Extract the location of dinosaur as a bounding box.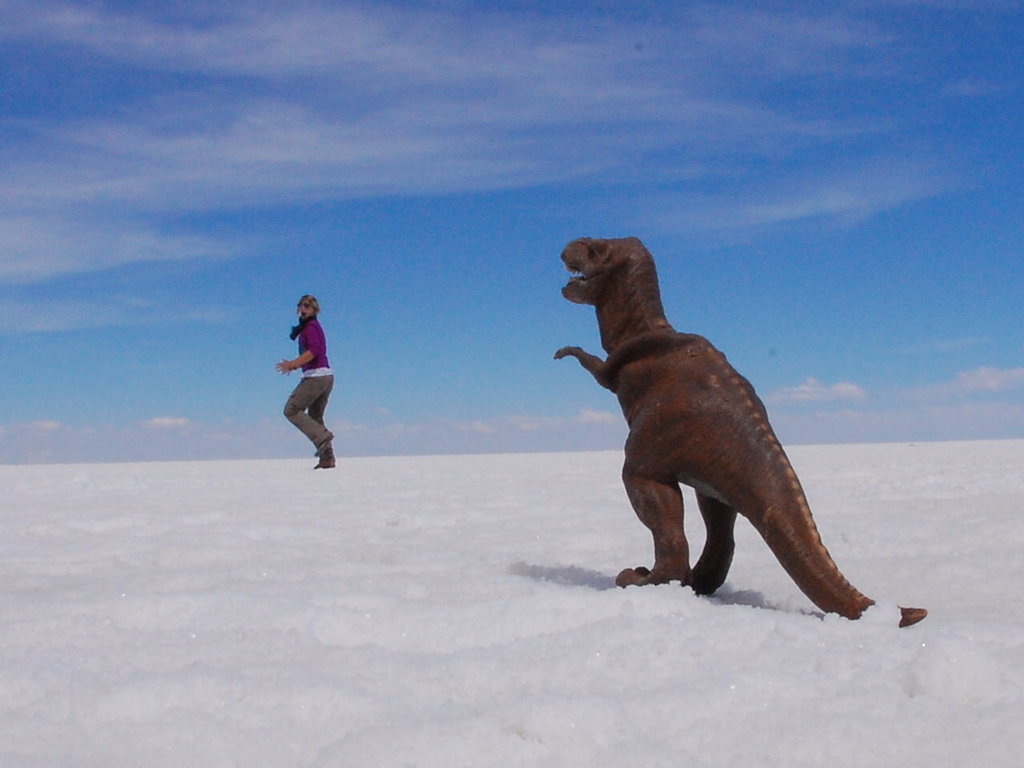
x1=552, y1=236, x2=927, y2=632.
